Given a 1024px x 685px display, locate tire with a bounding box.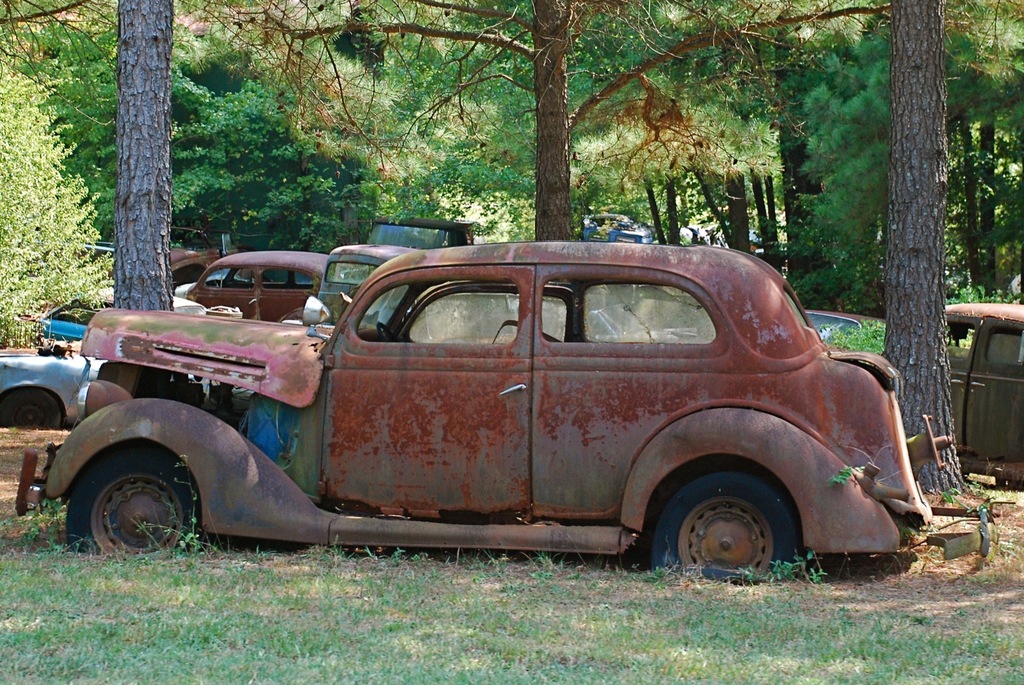
Located: bbox=(0, 384, 63, 427).
